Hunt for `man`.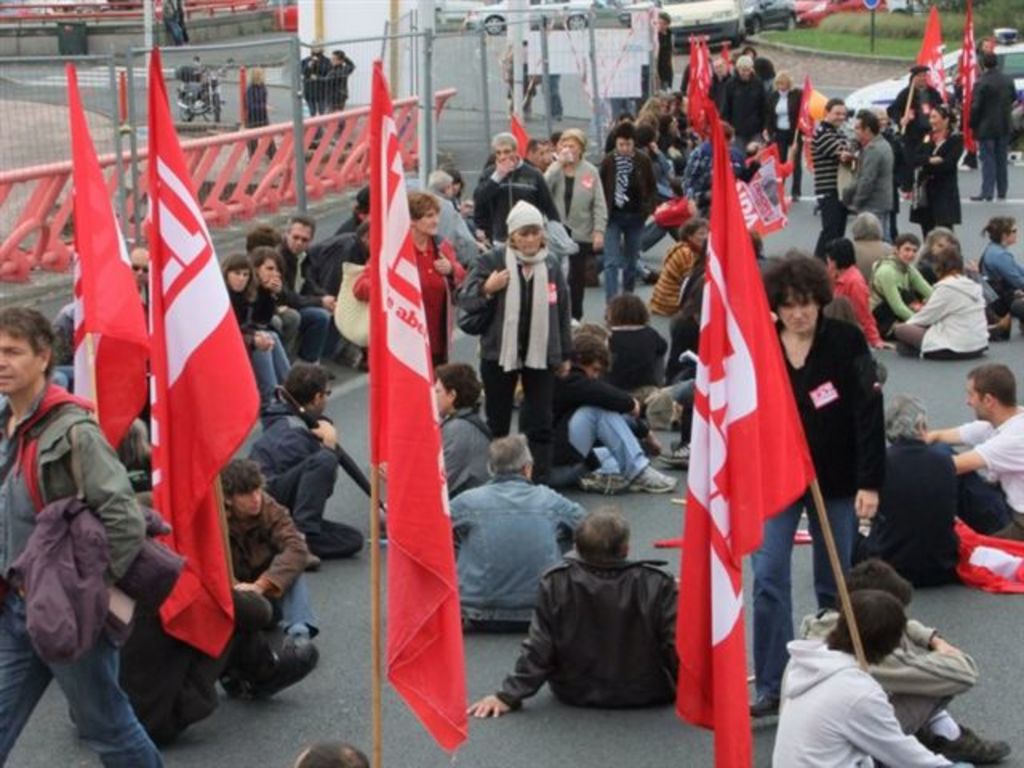
Hunted down at left=128, top=245, right=149, bottom=306.
